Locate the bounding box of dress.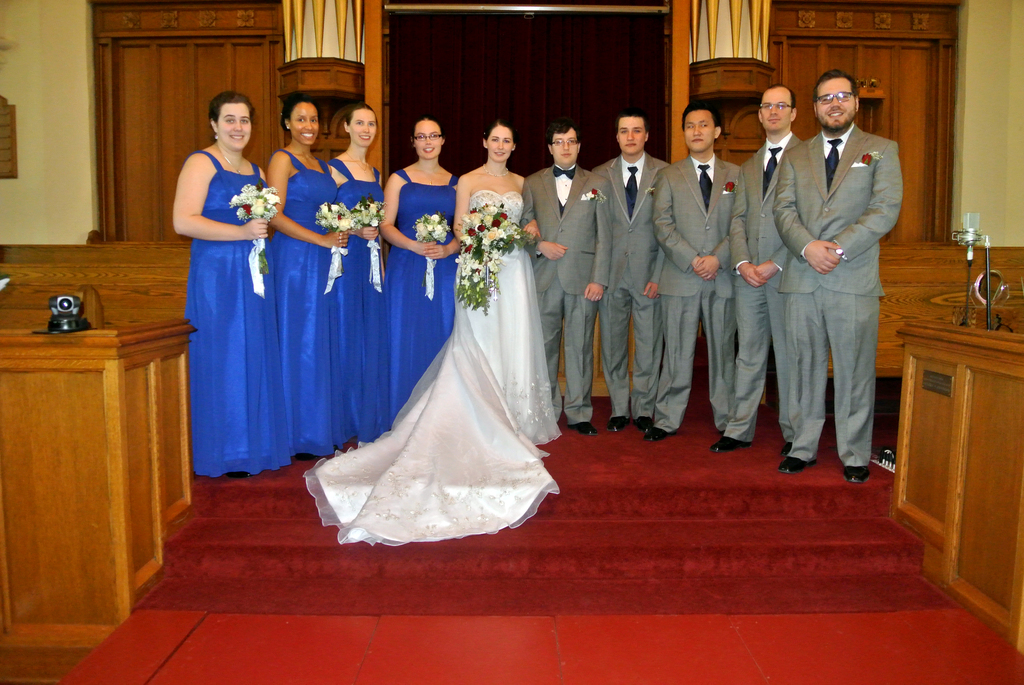
Bounding box: 301:191:564:549.
